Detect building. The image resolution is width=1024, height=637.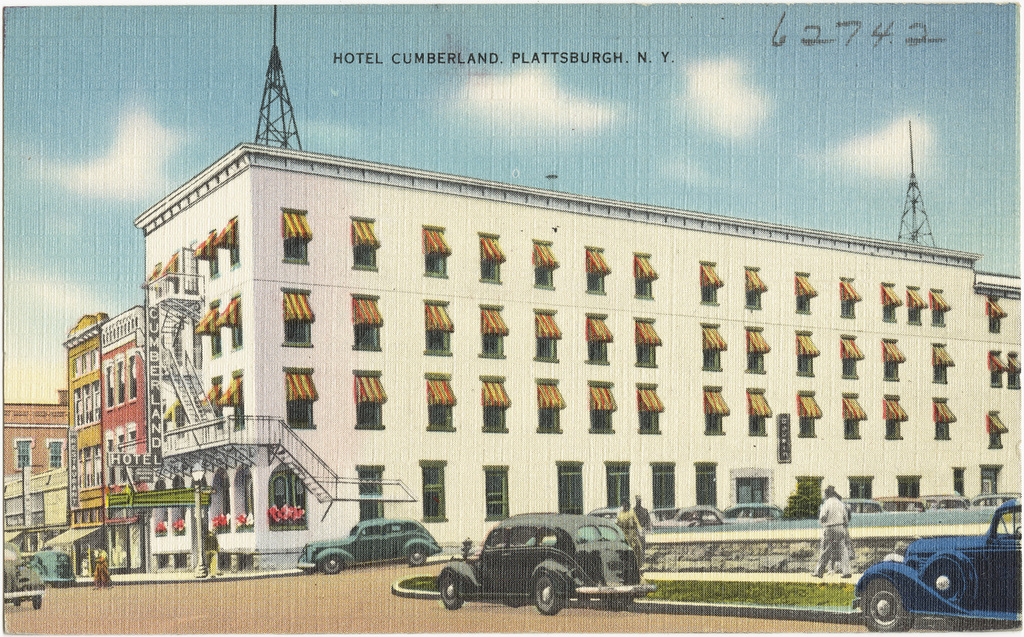
bbox=(101, 302, 149, 582).
